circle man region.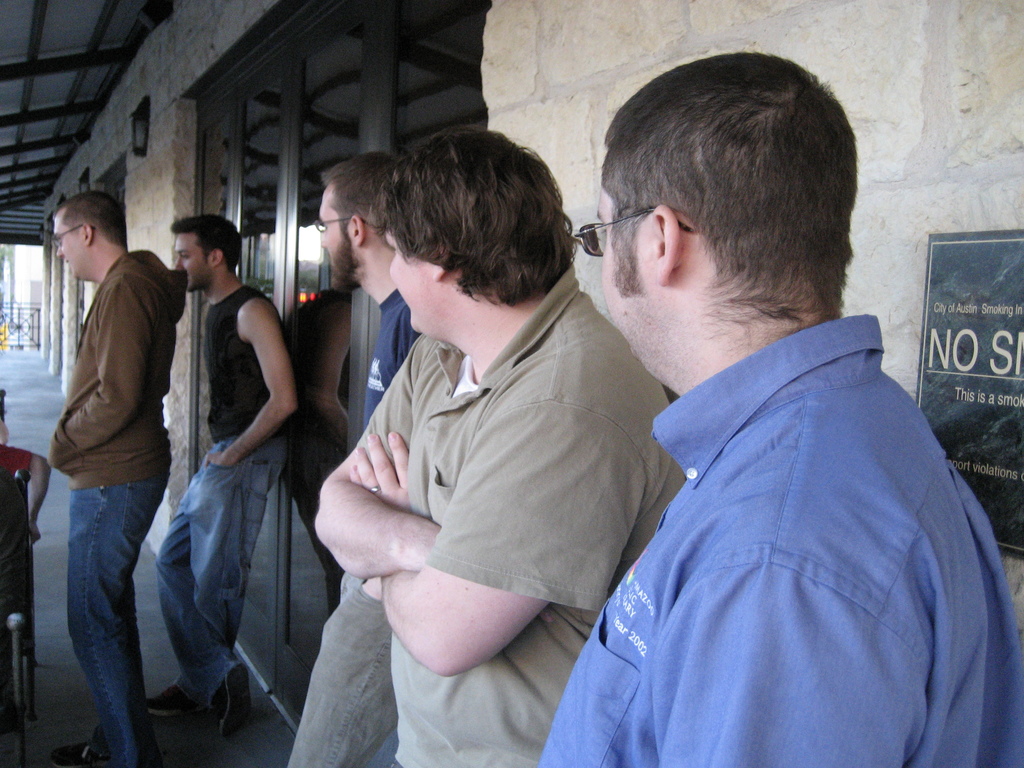
Region: (541, 53, 1023, 767).
